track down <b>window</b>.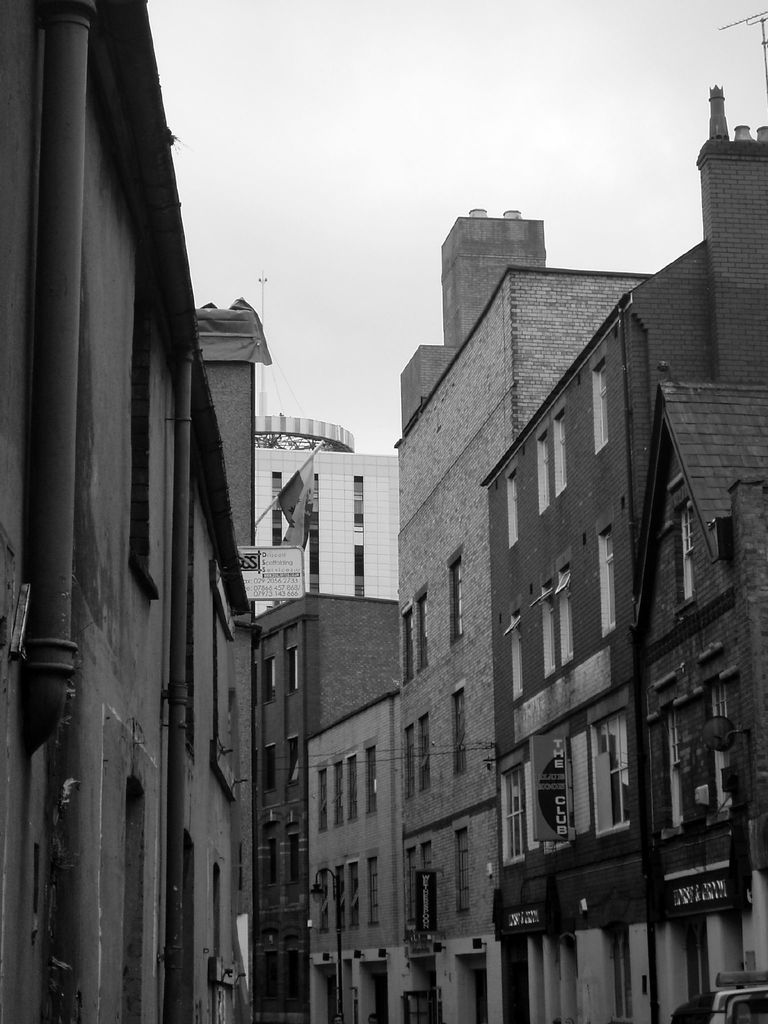
Tracked to {"left": 286, "top": 732, "right": 298, "bottom": 790}.
